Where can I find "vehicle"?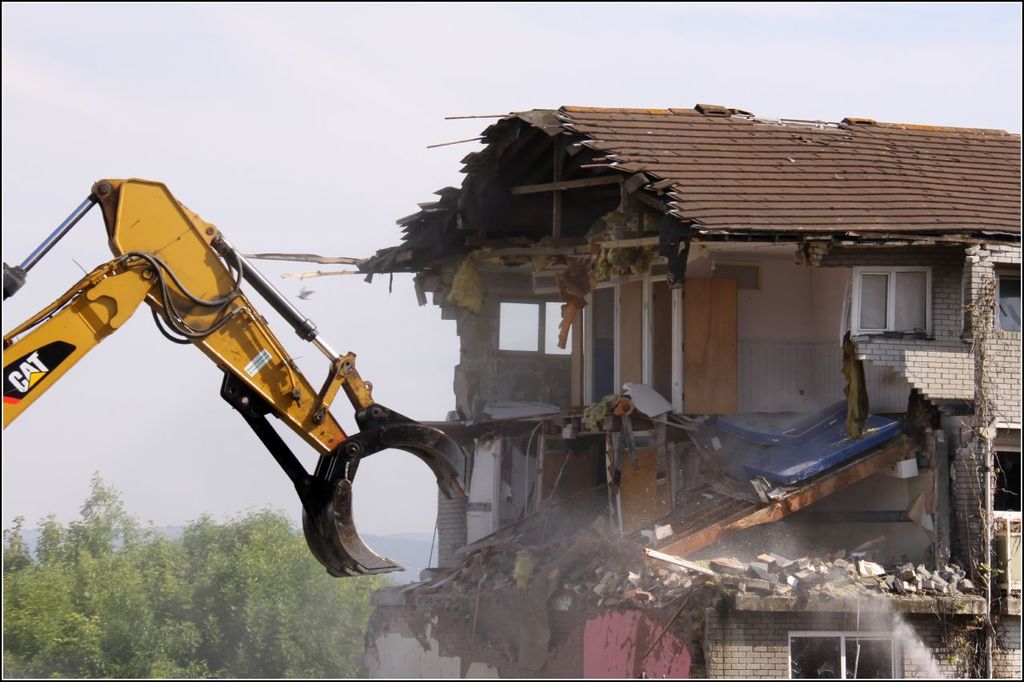
You can find it at <region>0, 177, 473, 581</region>.
